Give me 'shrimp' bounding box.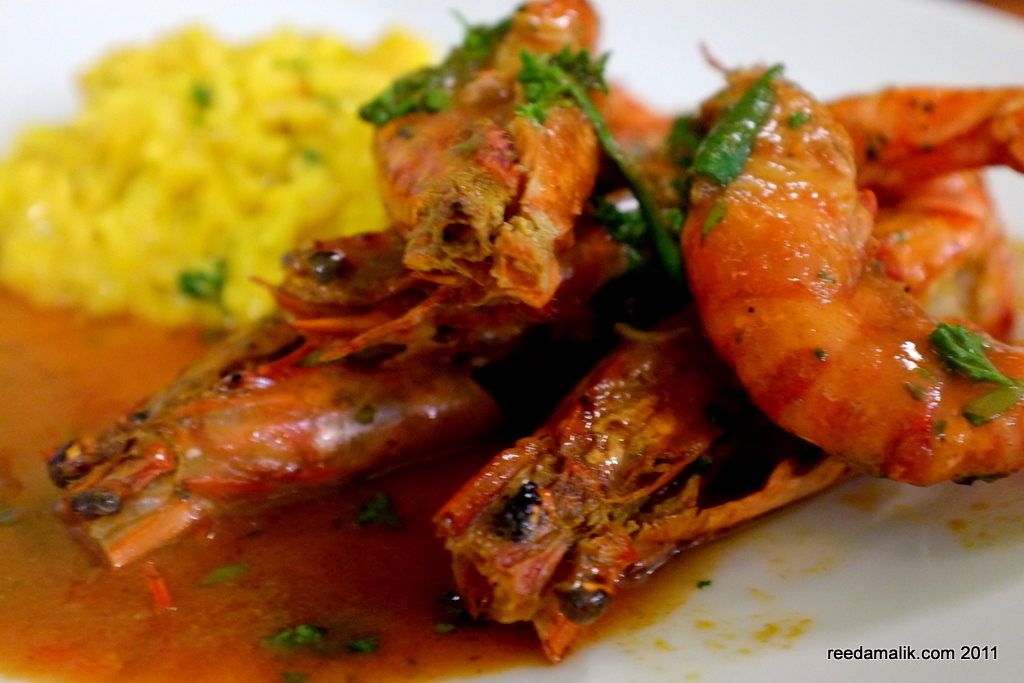
l=247, t=223, r=639, b=381.
